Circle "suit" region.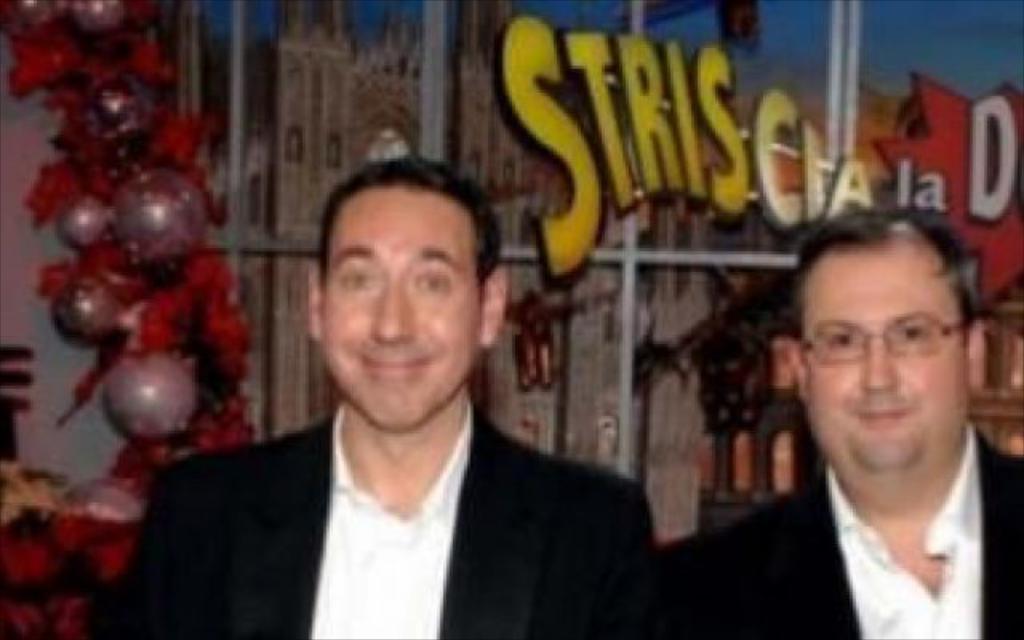
Region: box(654, 421, 1022, 638).
